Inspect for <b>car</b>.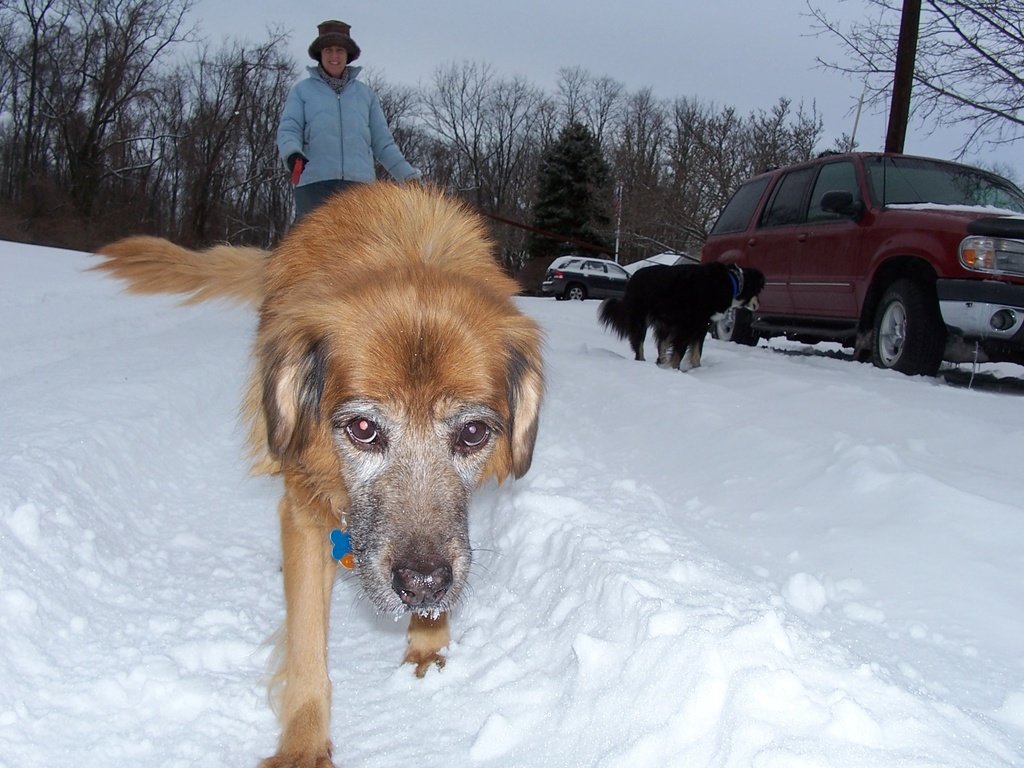
Inspection: (677,154,1023,366).
